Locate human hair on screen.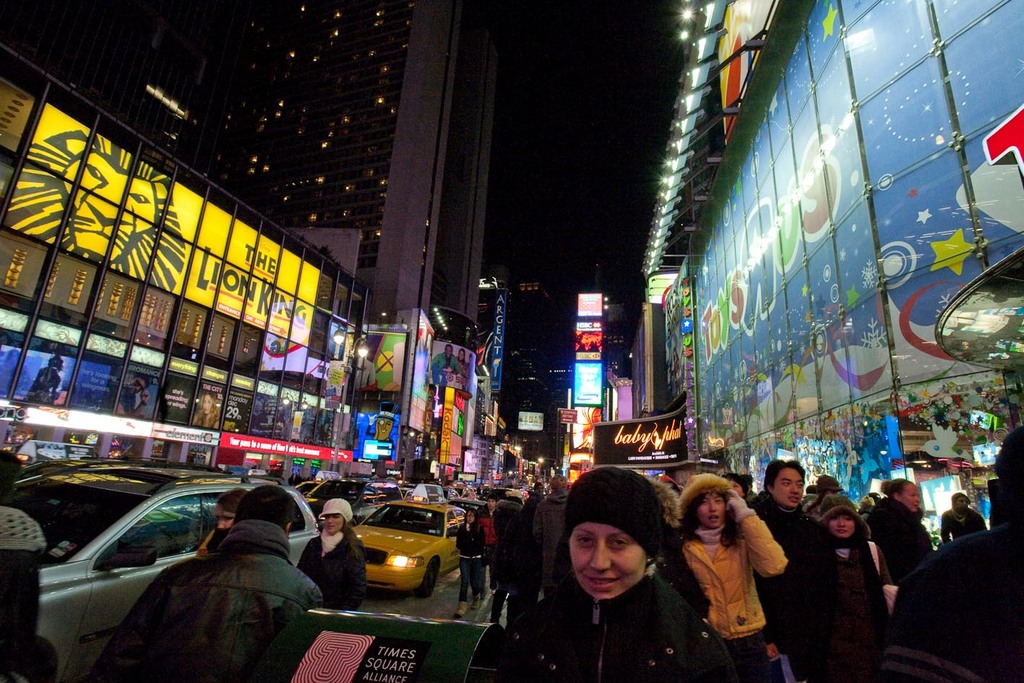
On screen at [x1=763, y1=460, x2=806, y2=487].
